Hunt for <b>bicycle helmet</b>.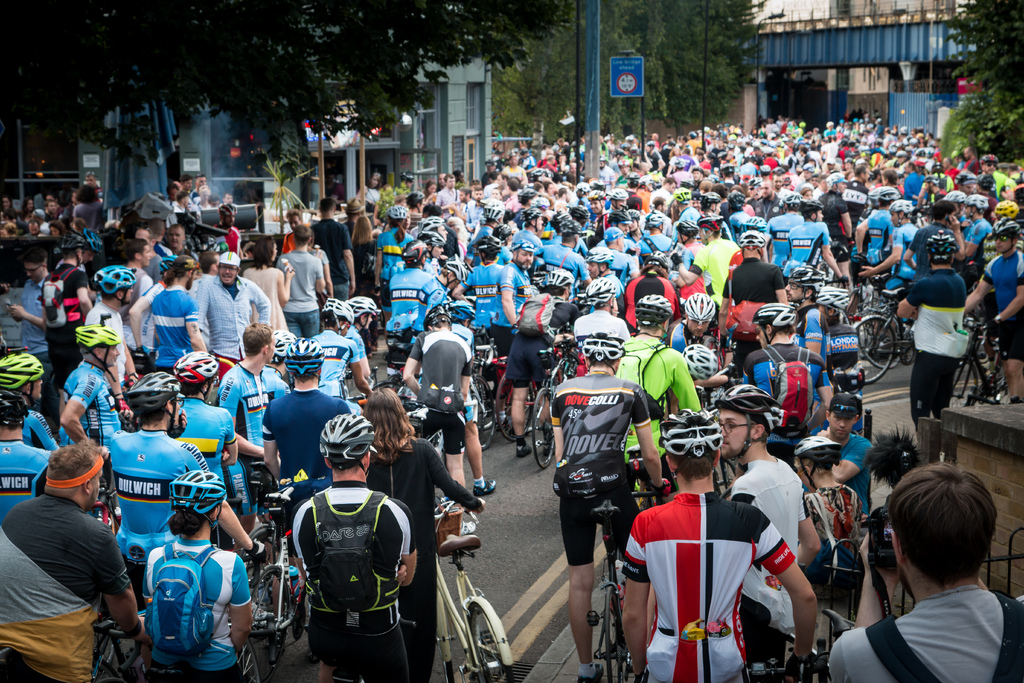
Hunted down at region(585, 190, 604, 197).
